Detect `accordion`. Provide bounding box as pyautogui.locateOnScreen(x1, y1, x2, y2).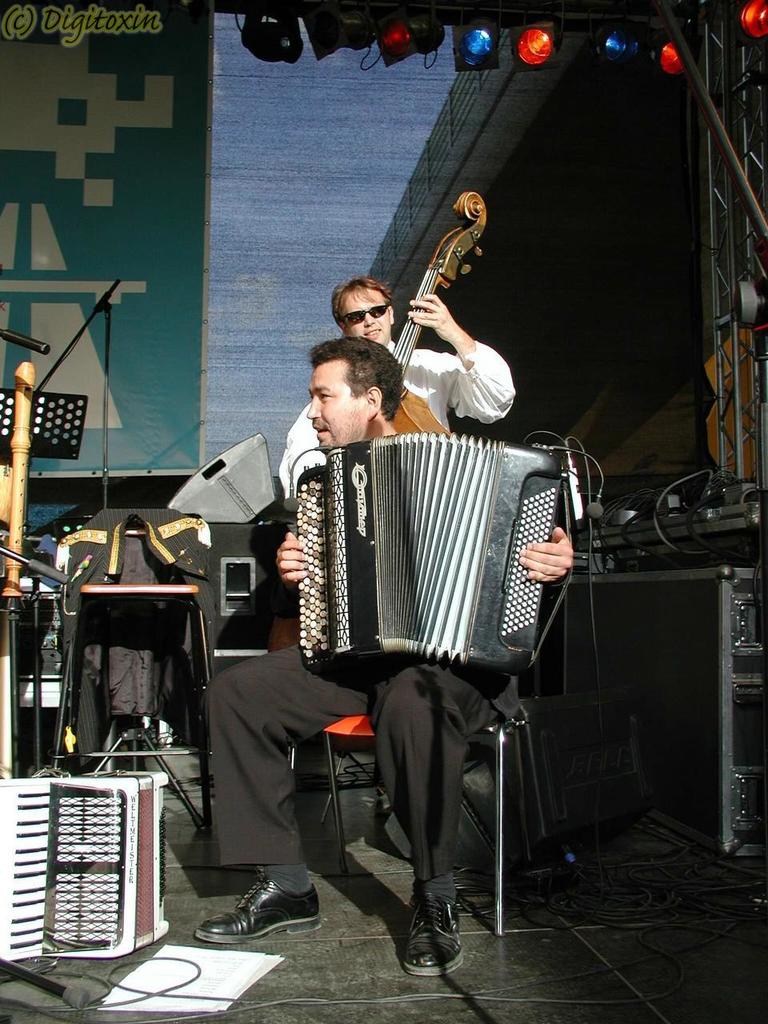
pyautogui.locateOnScreen(295, 434, 565, 671).
